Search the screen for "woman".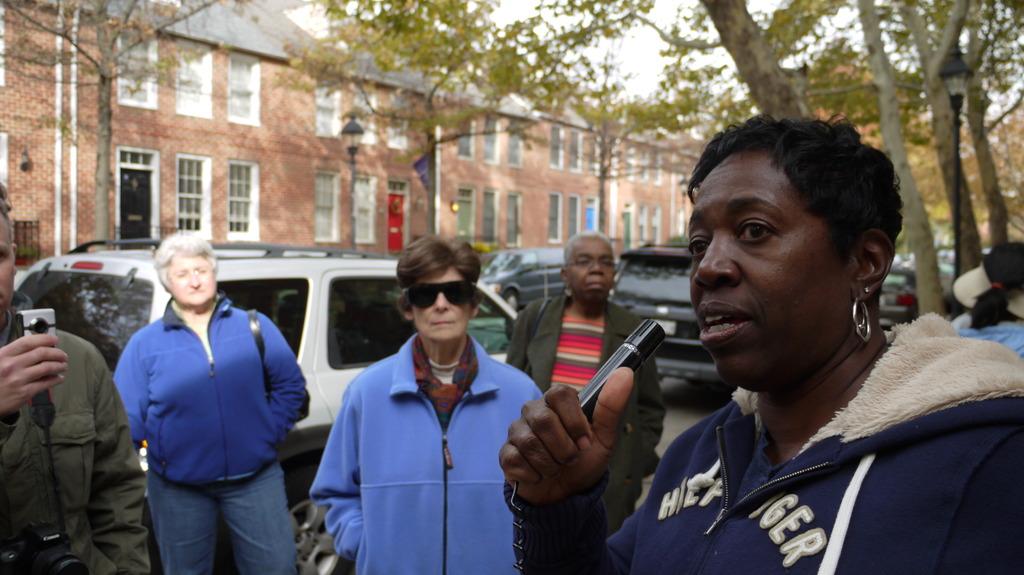
Found at bbox=(312, 239, 532, 574).
